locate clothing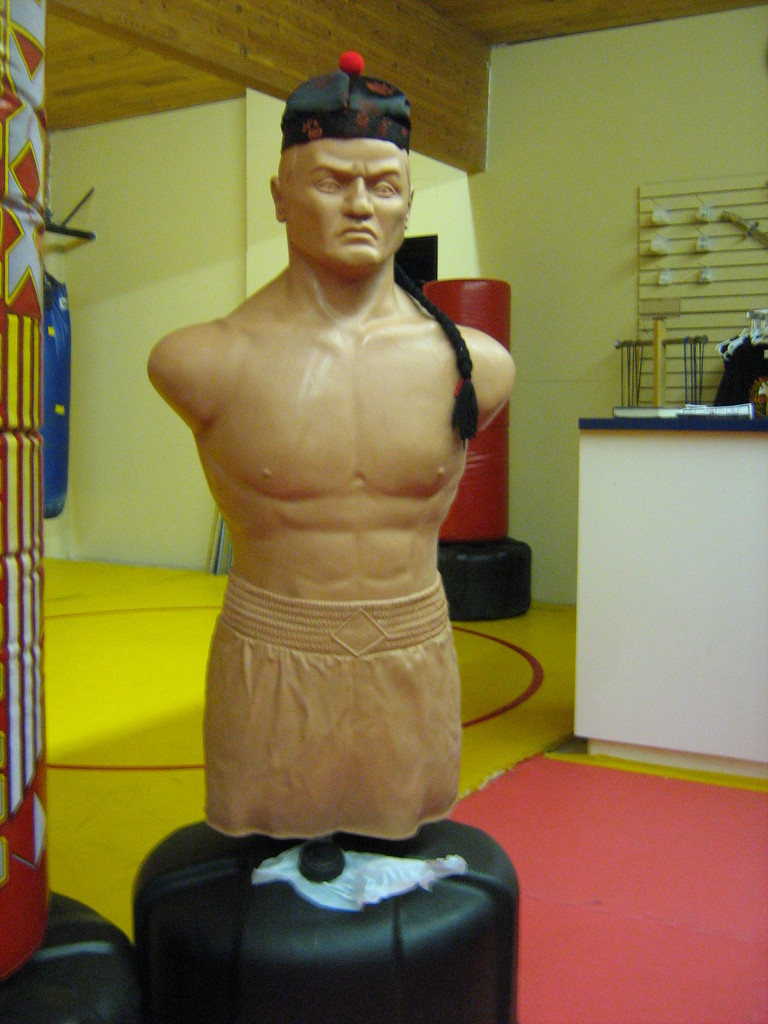
206, 579, 467, 840
